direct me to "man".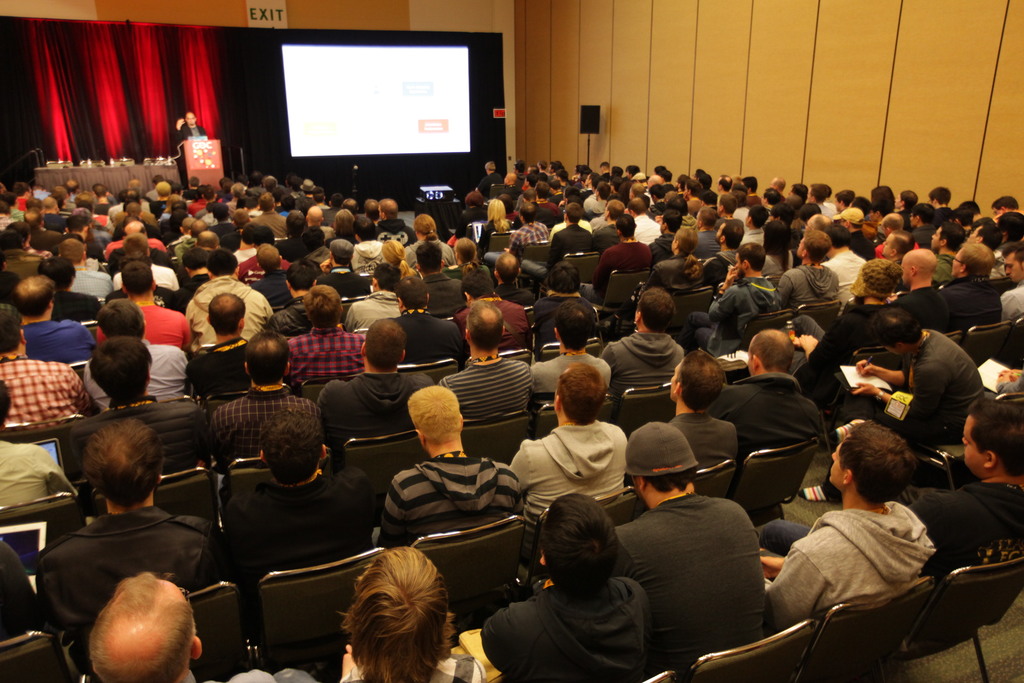
Direction: l=615, t=420, r=779, b=682.
